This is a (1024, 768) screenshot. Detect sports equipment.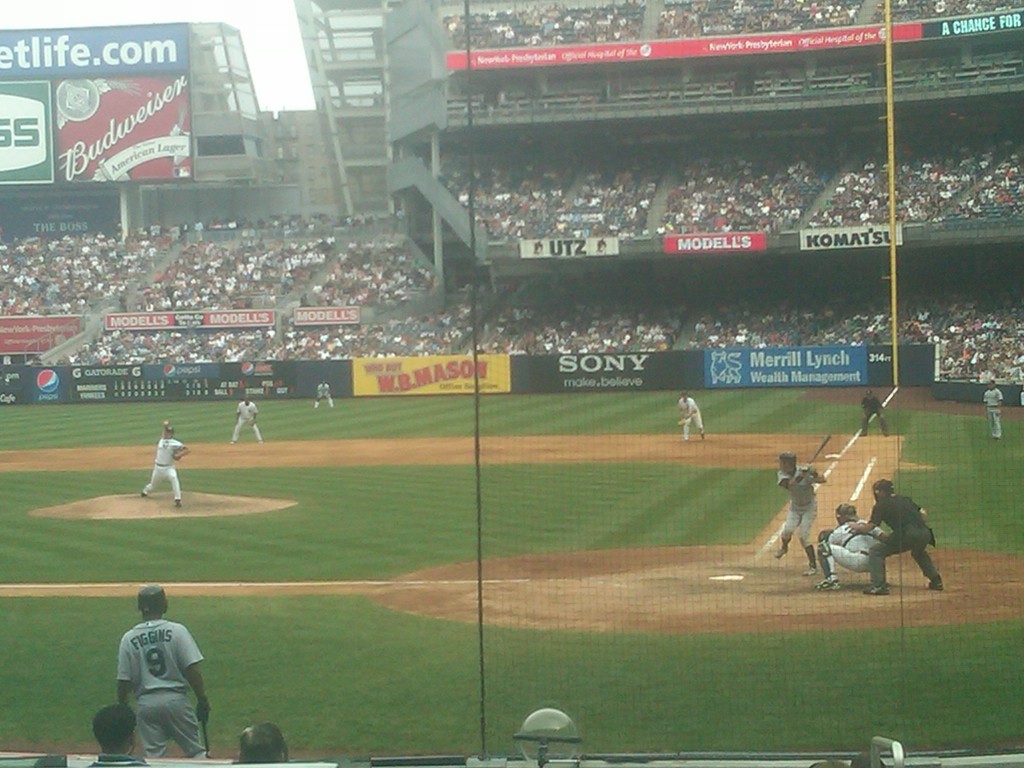
bbox=[808, 438, 829, 470].
